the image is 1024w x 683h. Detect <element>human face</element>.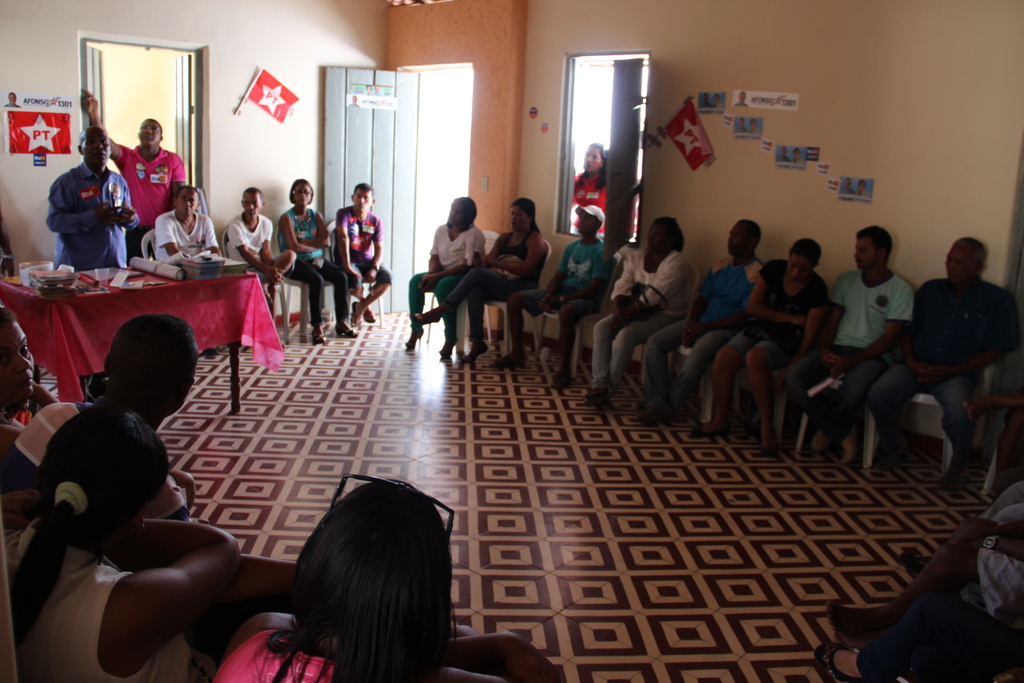
Detection: (x1=82, y1=128, x2=111, y2=167).
